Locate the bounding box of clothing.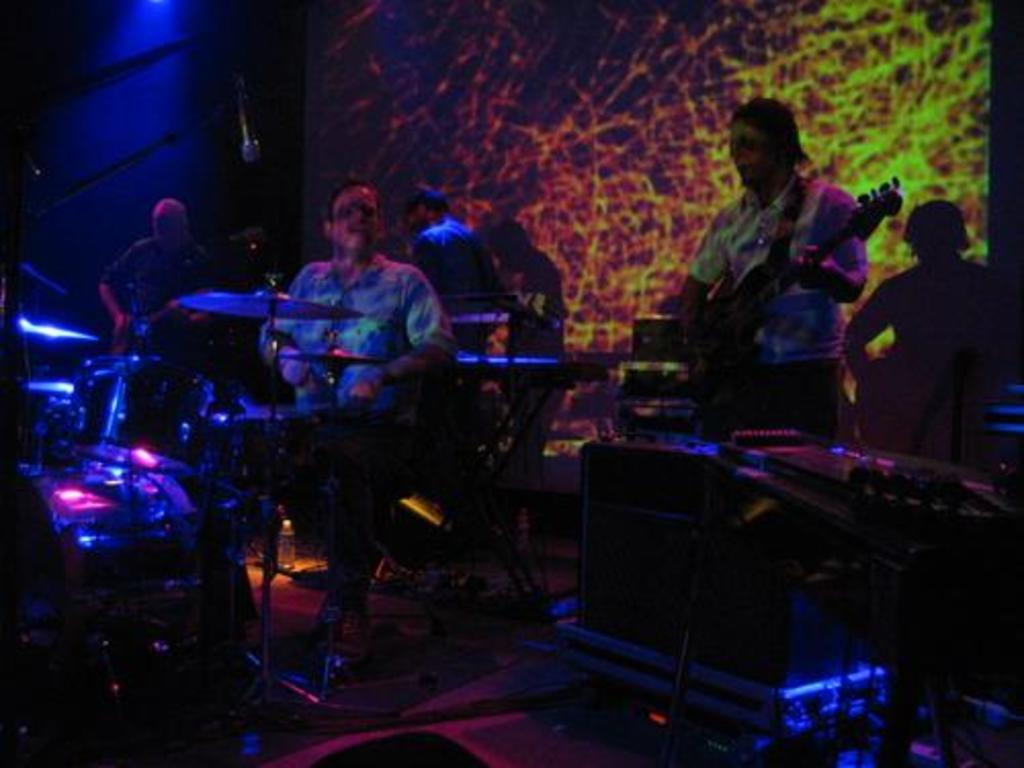
Bounding box: l=416, t=219, r=494, b=311.
